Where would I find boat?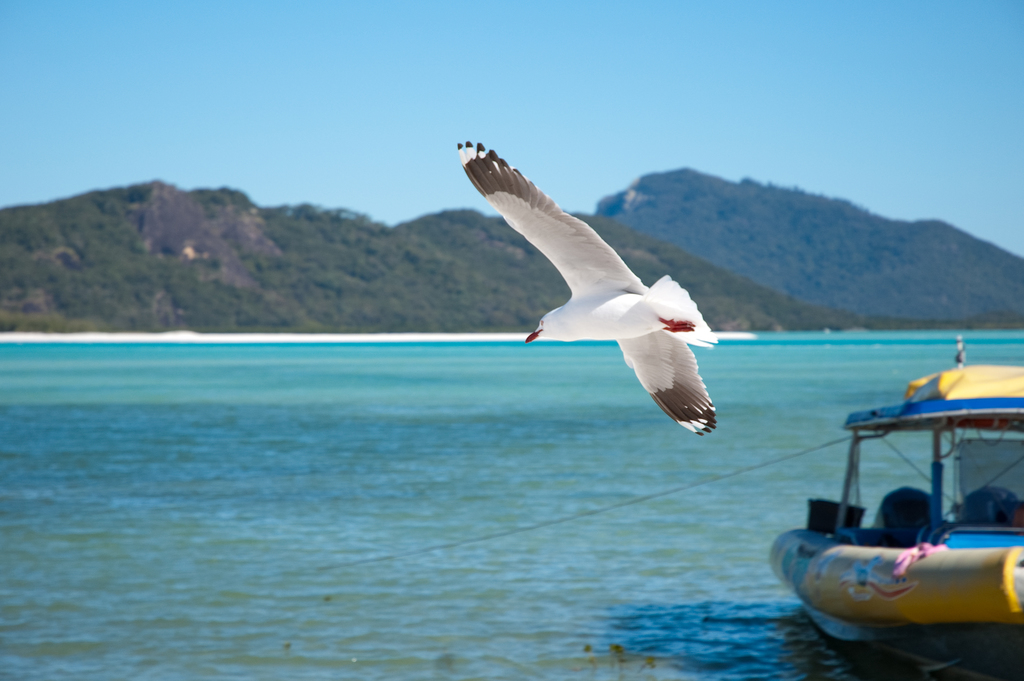
At crop(785, 331, 1020, 656).
